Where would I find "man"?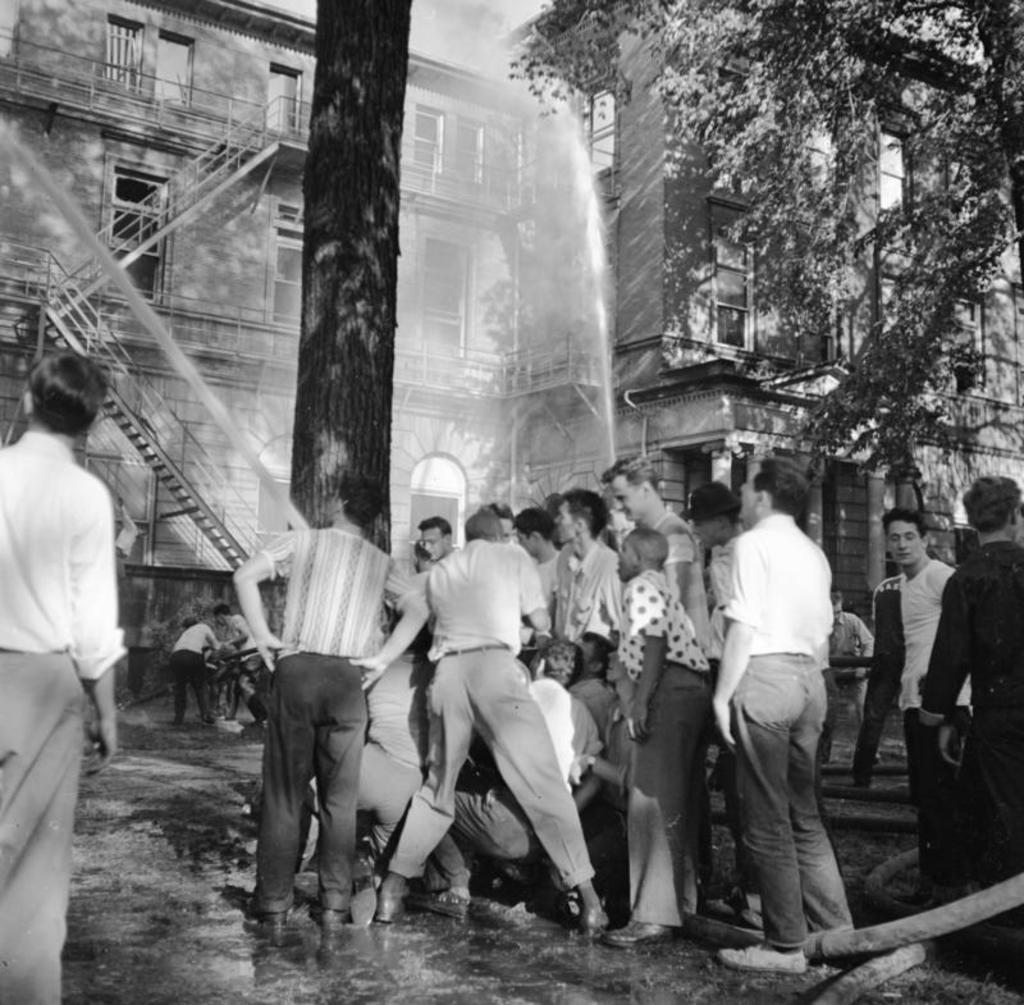
At left=429, top=623, right=607, bottom=915.
